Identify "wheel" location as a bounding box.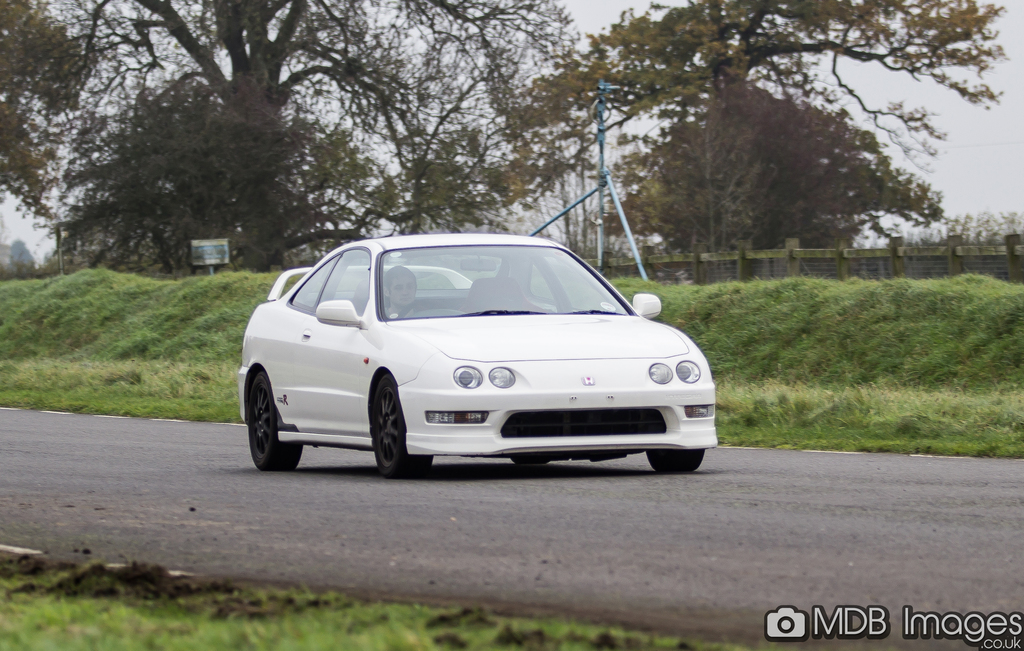
locate(247, 367, 302, 470).
